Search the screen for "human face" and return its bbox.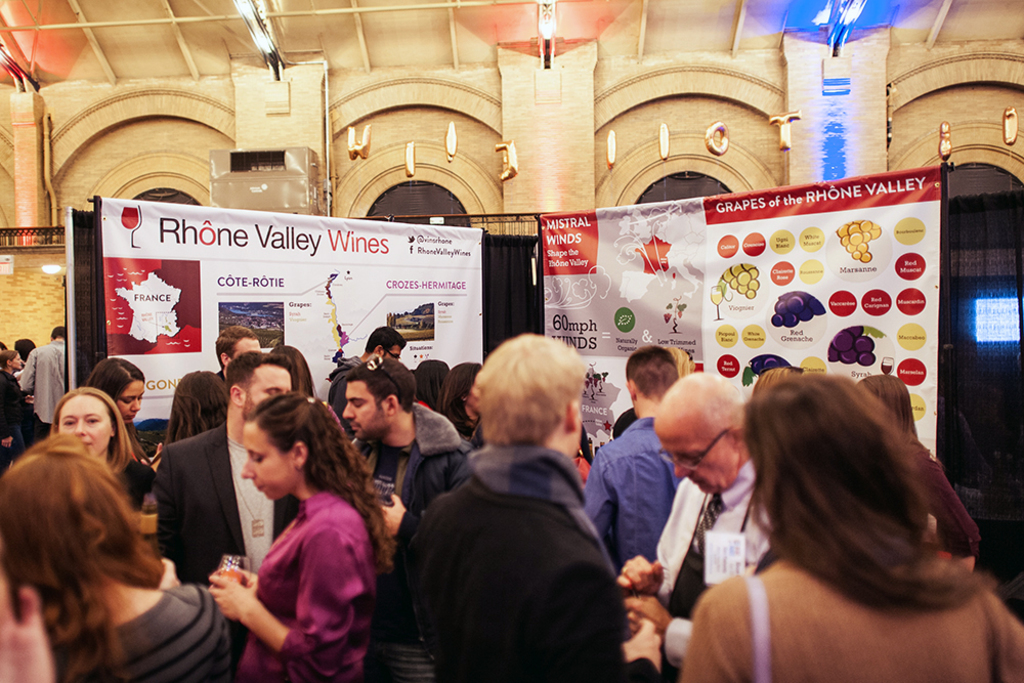
Found: (122, 383, 146, 420).
